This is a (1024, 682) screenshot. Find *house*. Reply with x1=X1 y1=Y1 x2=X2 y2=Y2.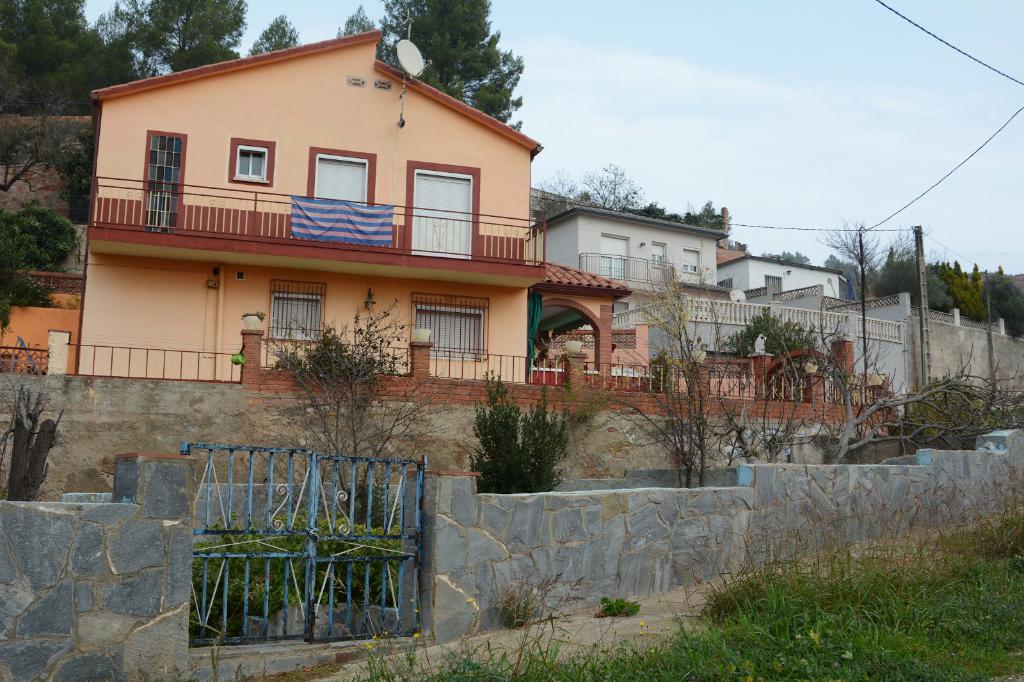
x1=553 y1=210 x2=734 y2=405.
